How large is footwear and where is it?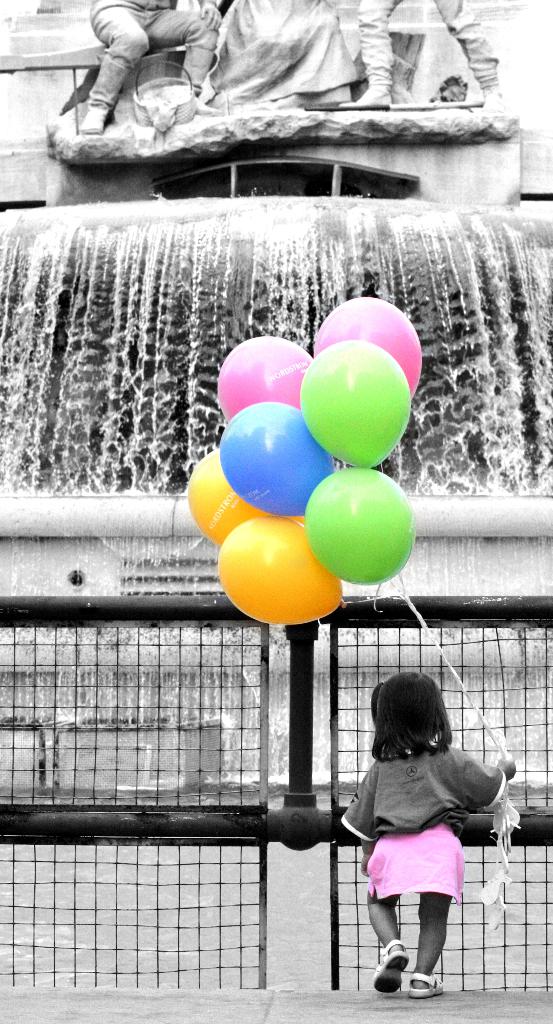
Bounding box: 372 938 408 993.
